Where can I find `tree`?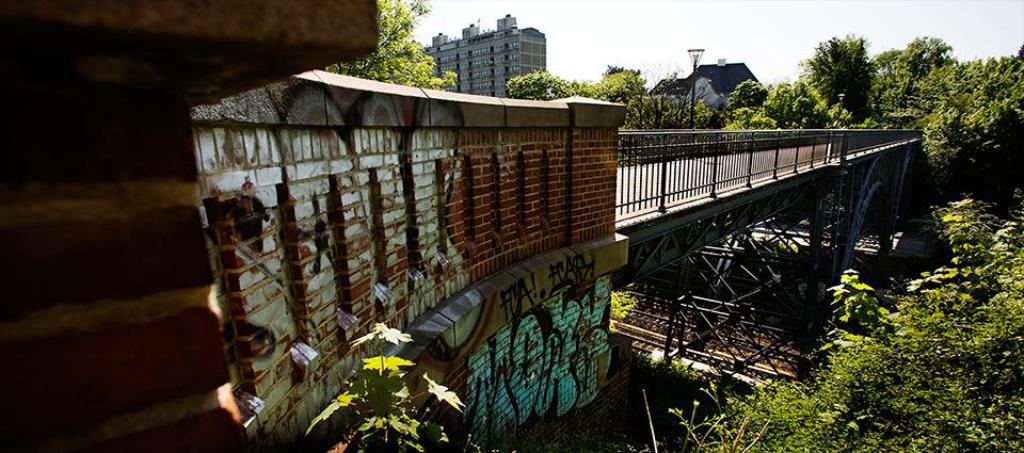
You can find it at BBox(320, 0, 451, 94).
